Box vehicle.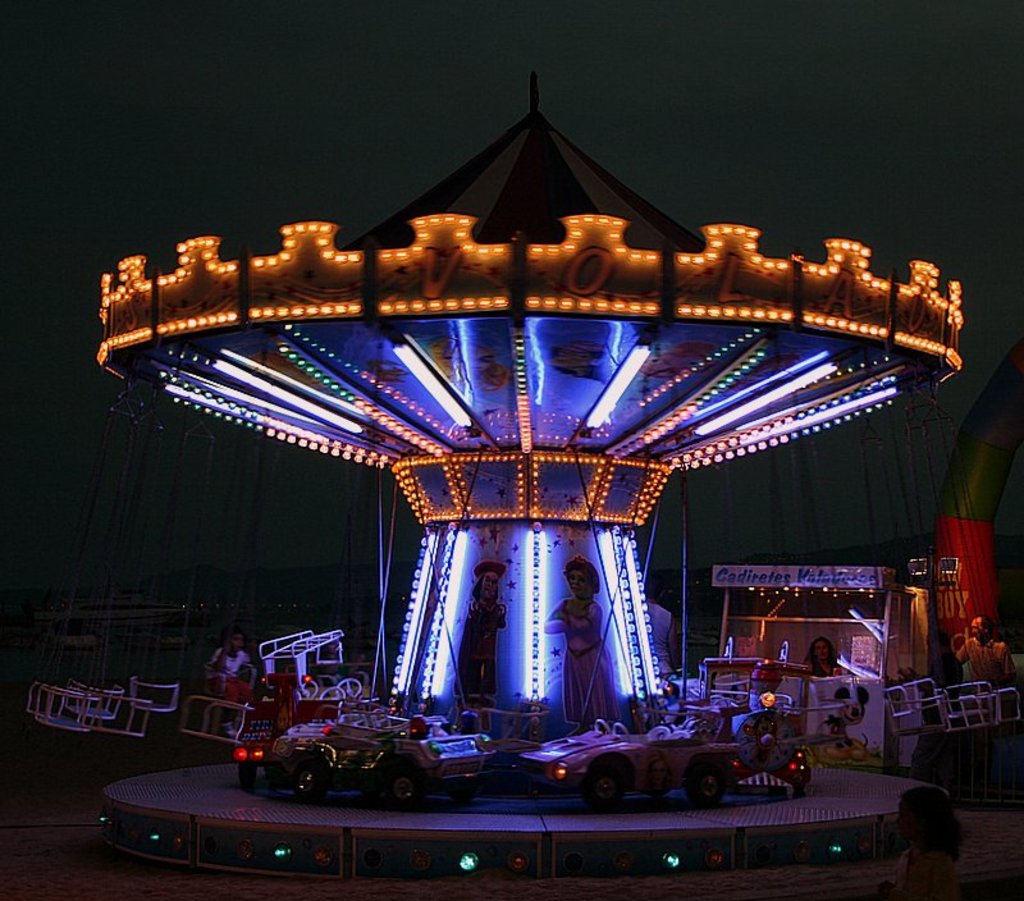
l=712, t=512, r=991, b=701.
